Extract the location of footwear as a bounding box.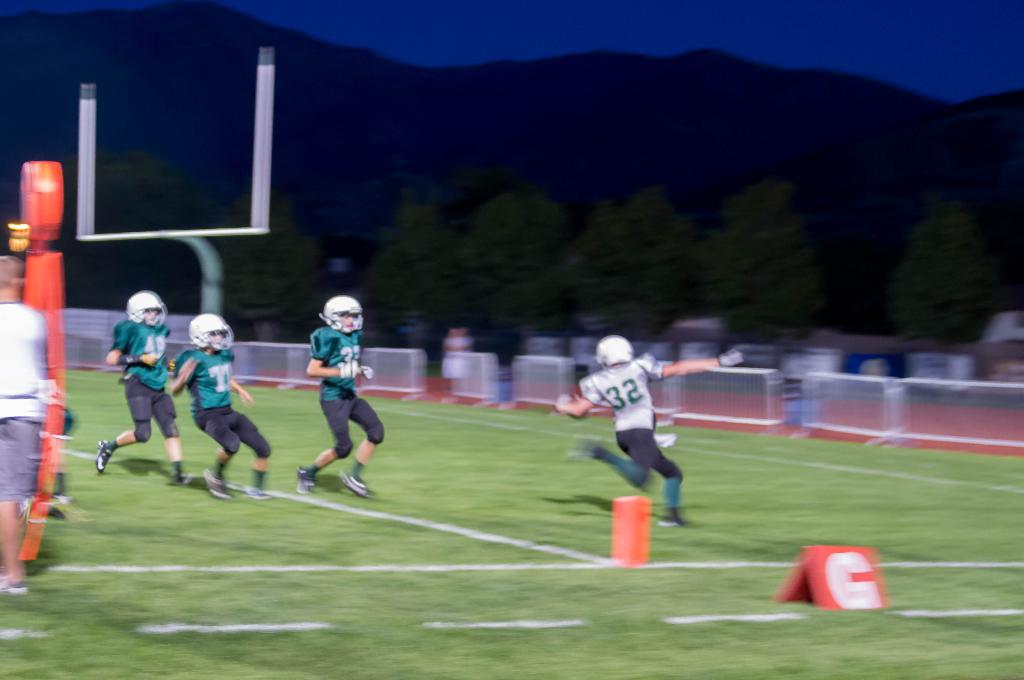
rect(0, 576, 28, 592).
